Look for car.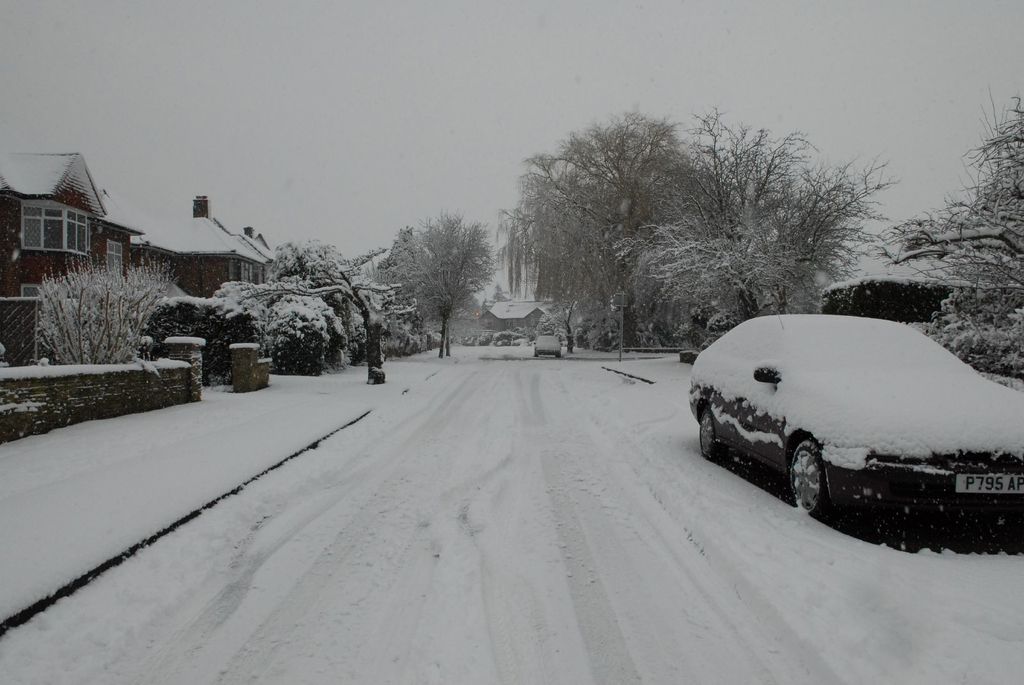
Found: box(700, 313, 1002, 535).
